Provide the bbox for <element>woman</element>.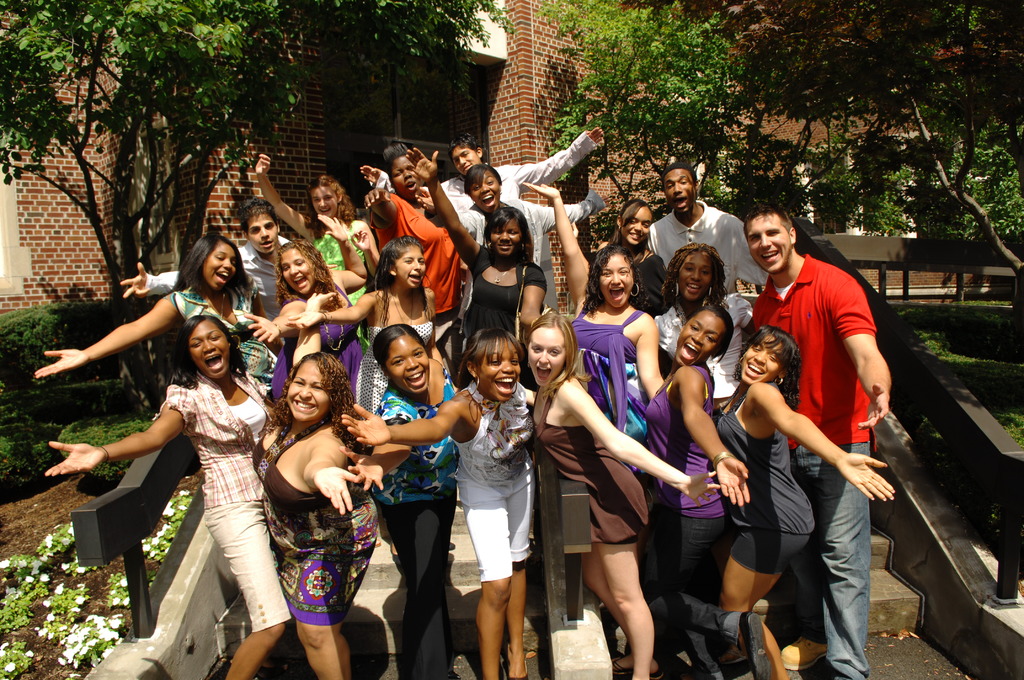
[left=404, top=146, right=547, bottom=417].
